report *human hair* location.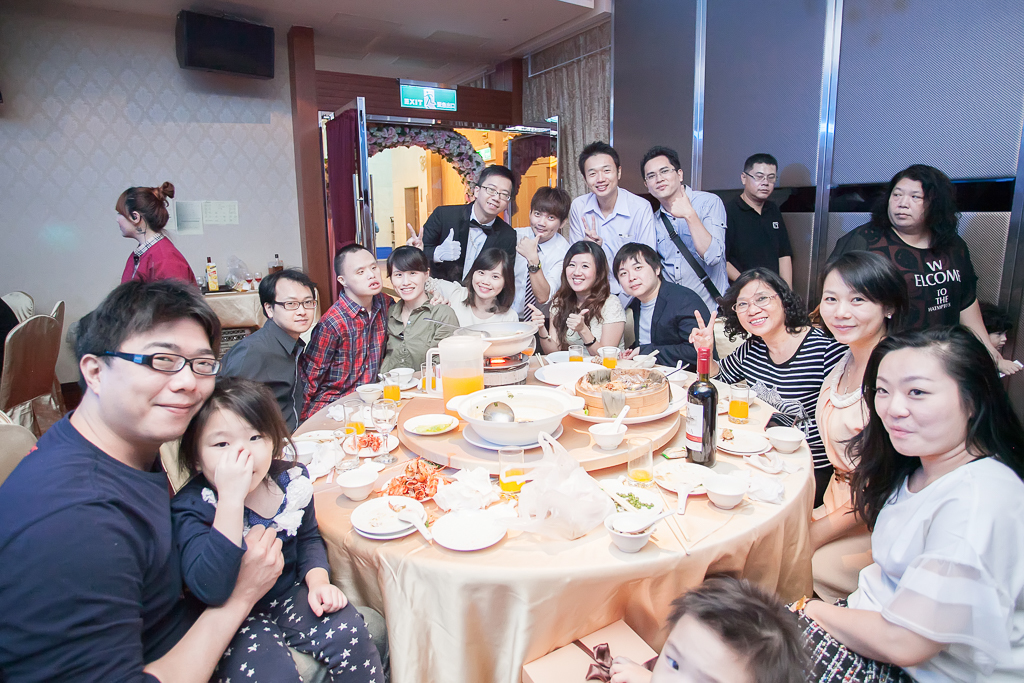
Report: <box>258,263,316,319</box>.
